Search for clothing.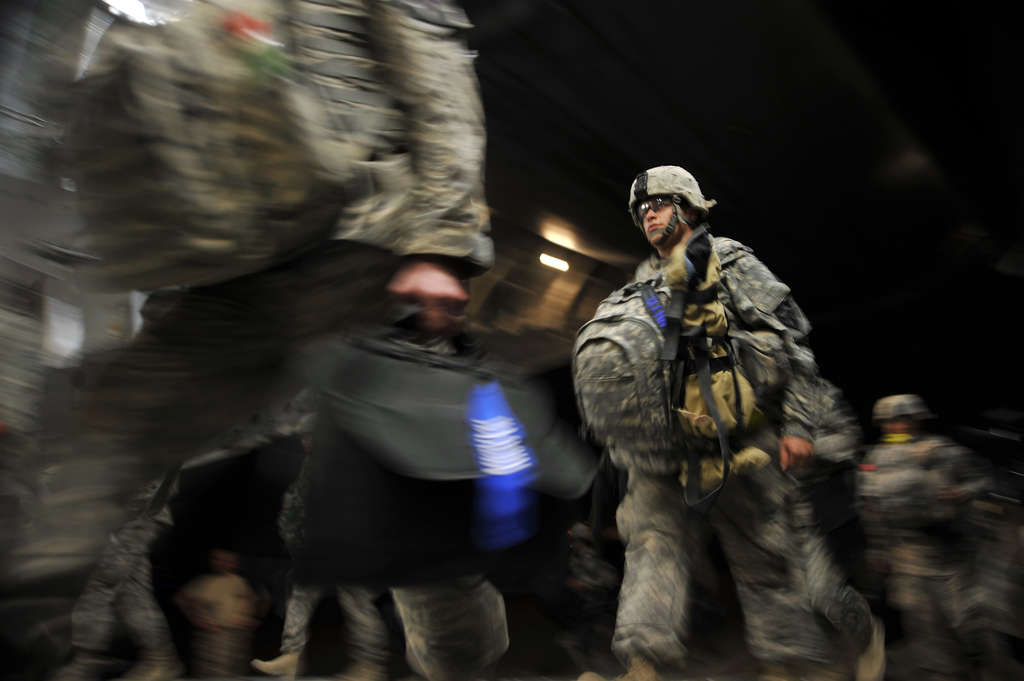
Found at [568,179,864,668].
